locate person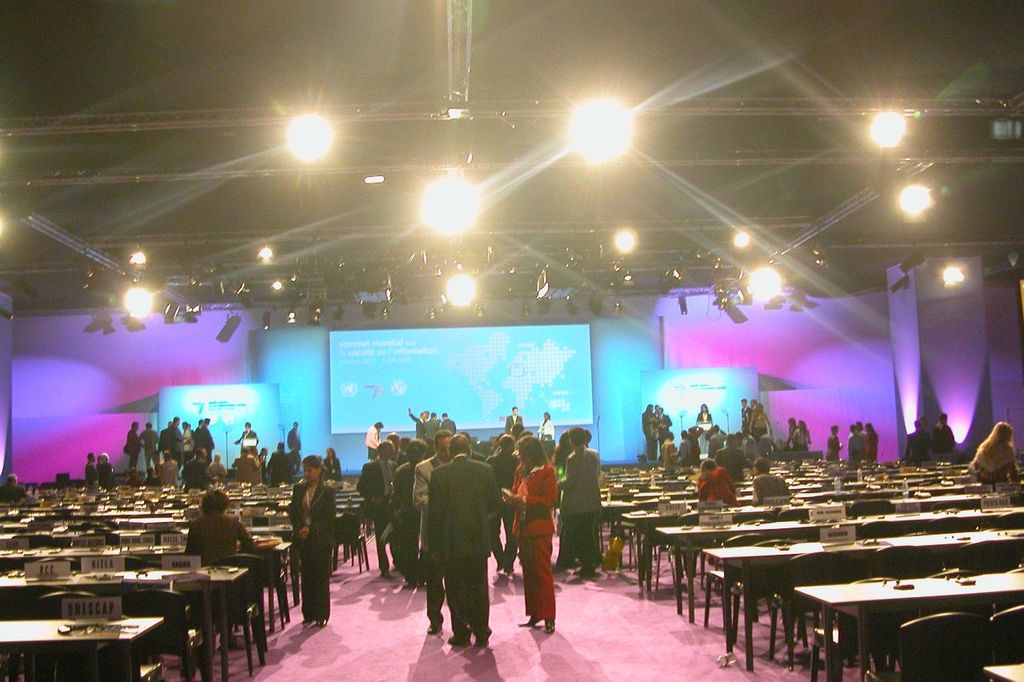
bbox=(234, 419, 258, 466)
